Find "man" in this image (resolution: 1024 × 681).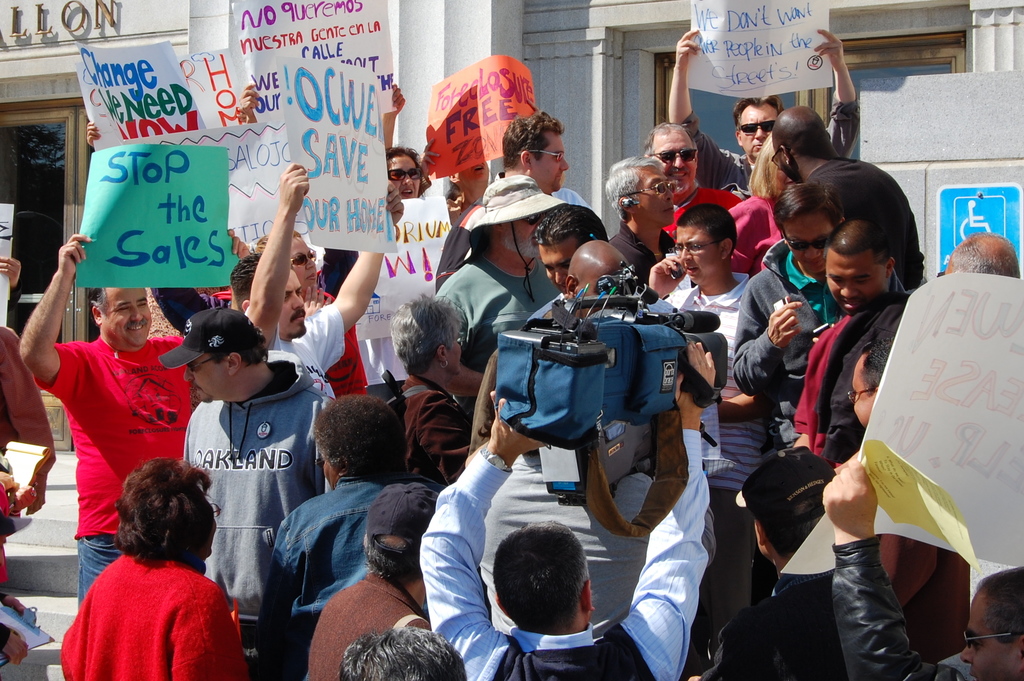
detection(524, 205, 644, 324).
